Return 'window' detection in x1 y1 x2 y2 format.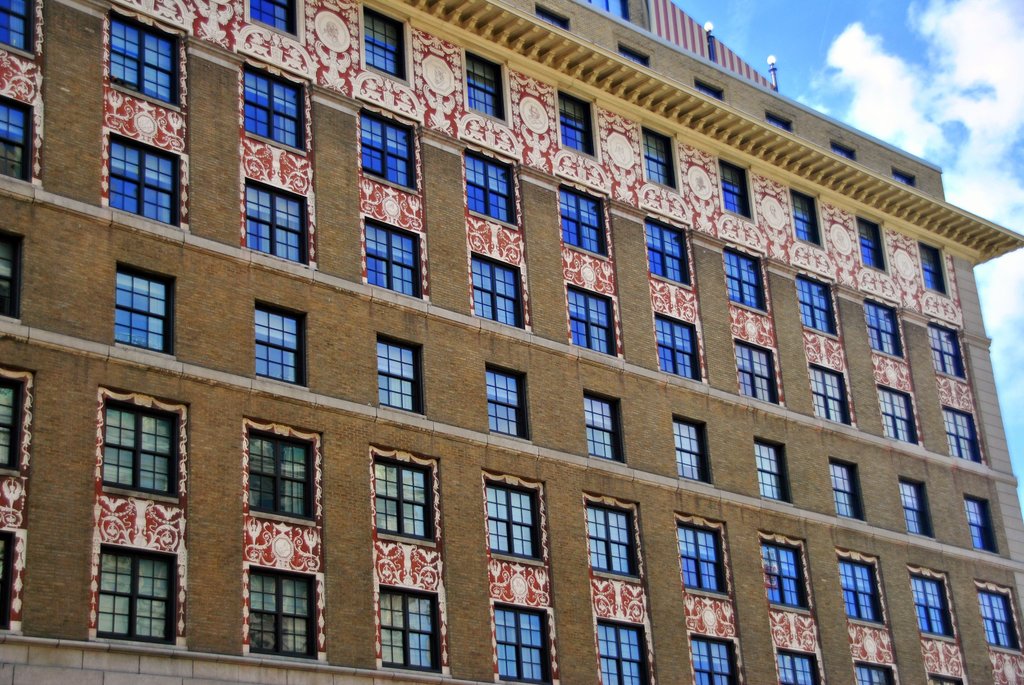
904 563 977 684.
